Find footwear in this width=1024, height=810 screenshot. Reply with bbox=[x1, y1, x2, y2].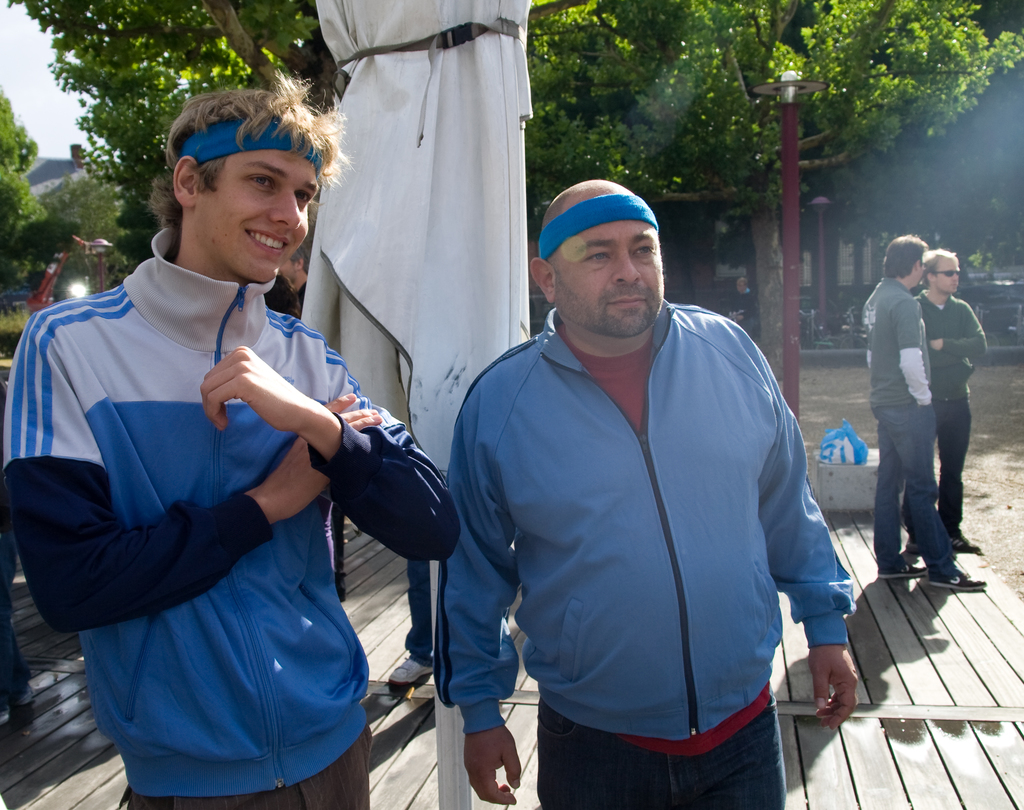
bbox=[950, 534, 980, 554].
